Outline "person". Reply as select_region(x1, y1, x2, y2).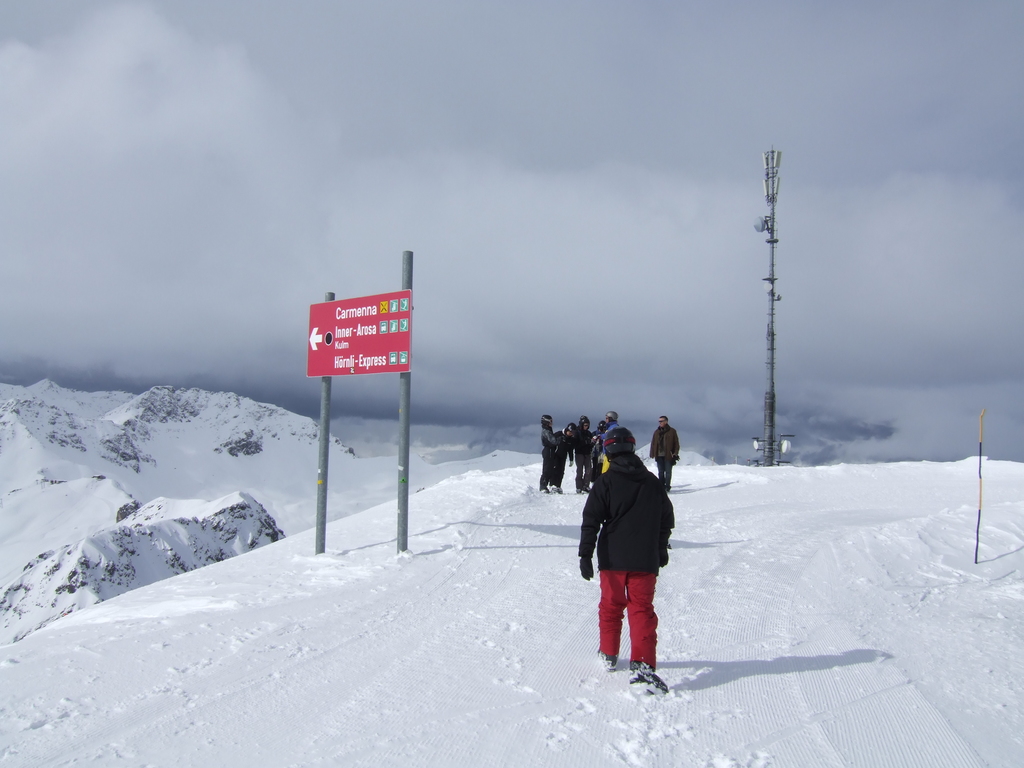
select_region(648, 414, 679, 490).
